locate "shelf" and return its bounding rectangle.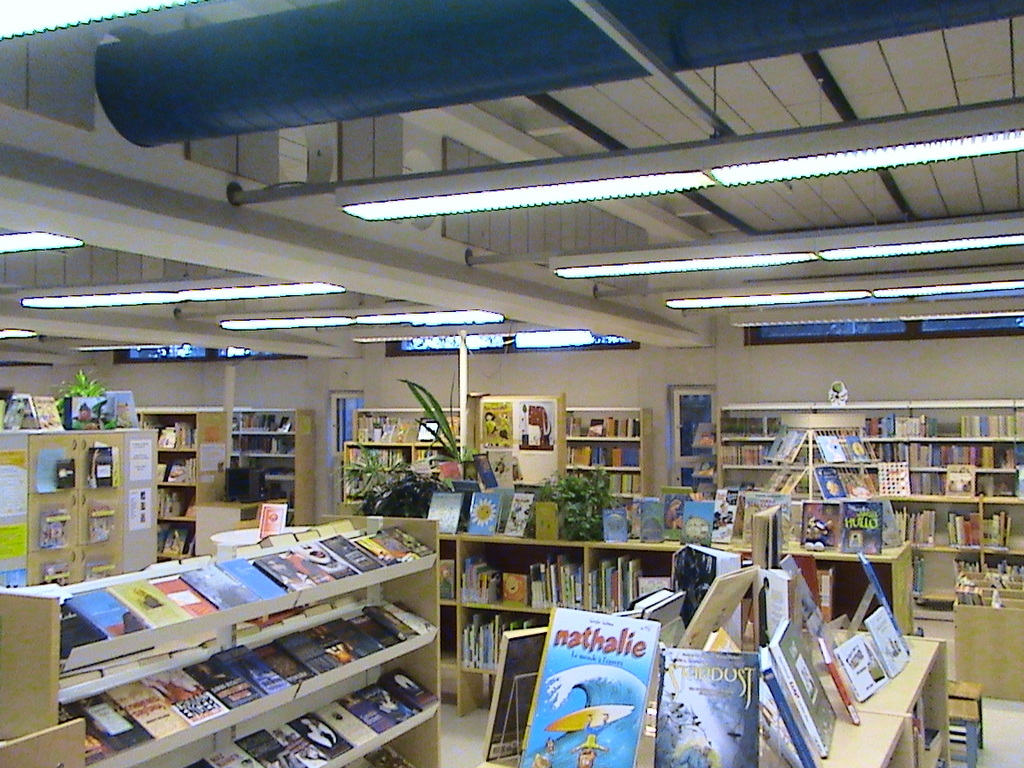
(562, 404, 656, 499).
